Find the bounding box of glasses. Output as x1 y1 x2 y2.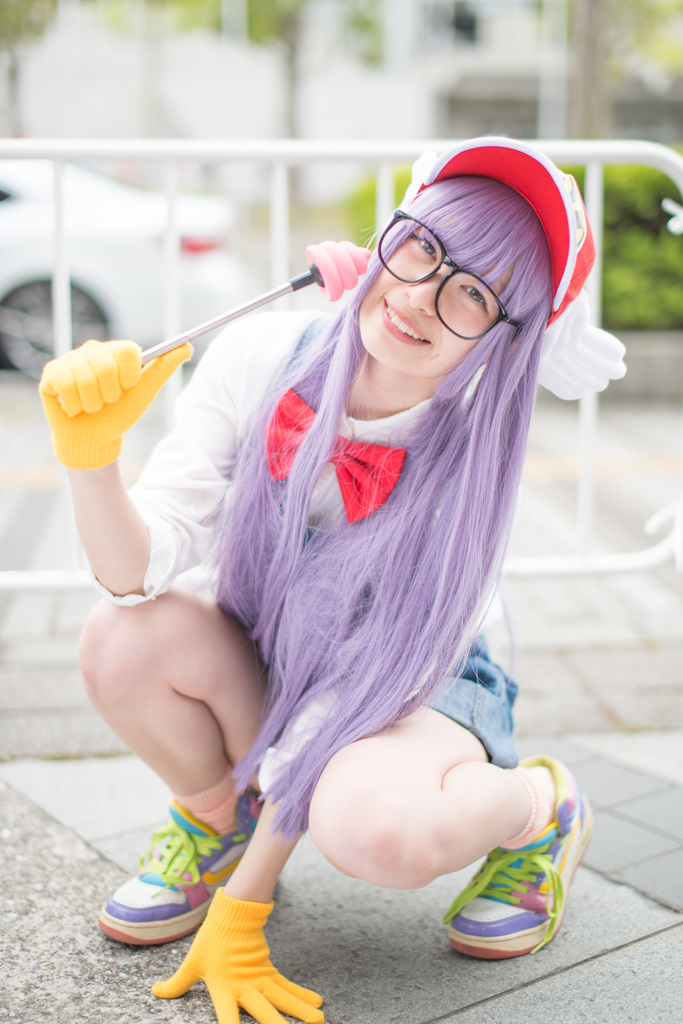
376 205 524 346.
